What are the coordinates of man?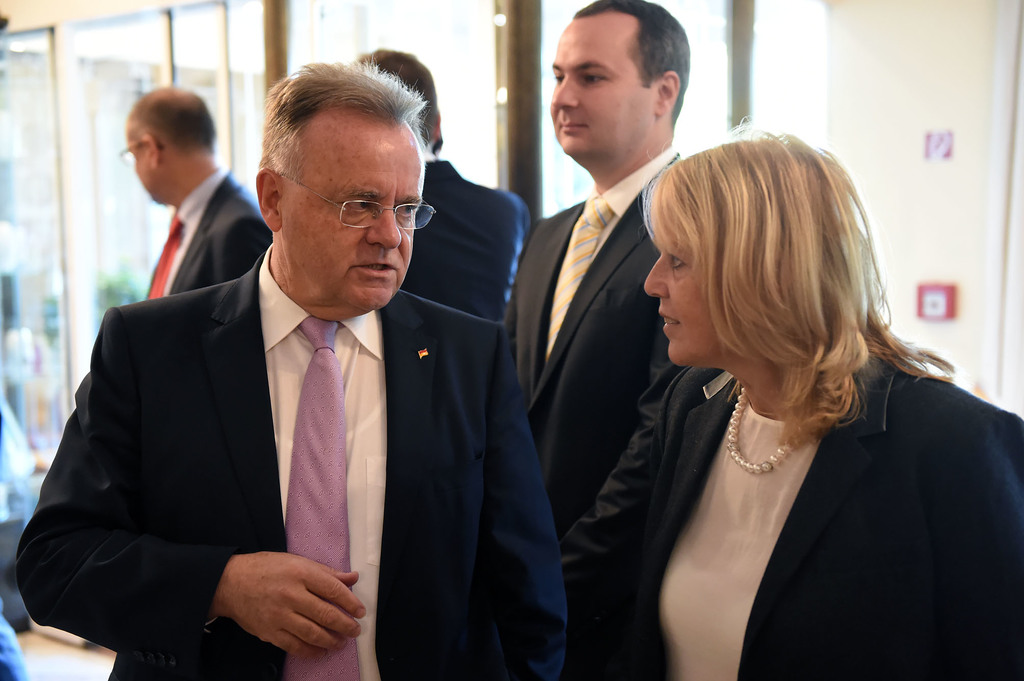
region(115, 79, 280, 299).
